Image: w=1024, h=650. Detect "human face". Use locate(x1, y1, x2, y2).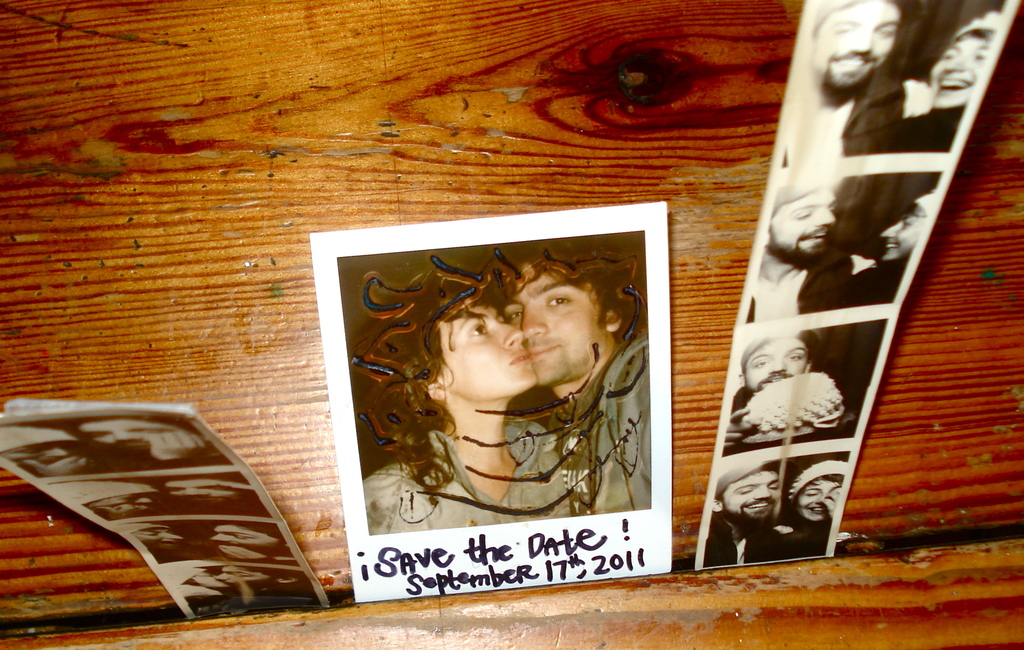
locate(511, 267, 605, 379).
